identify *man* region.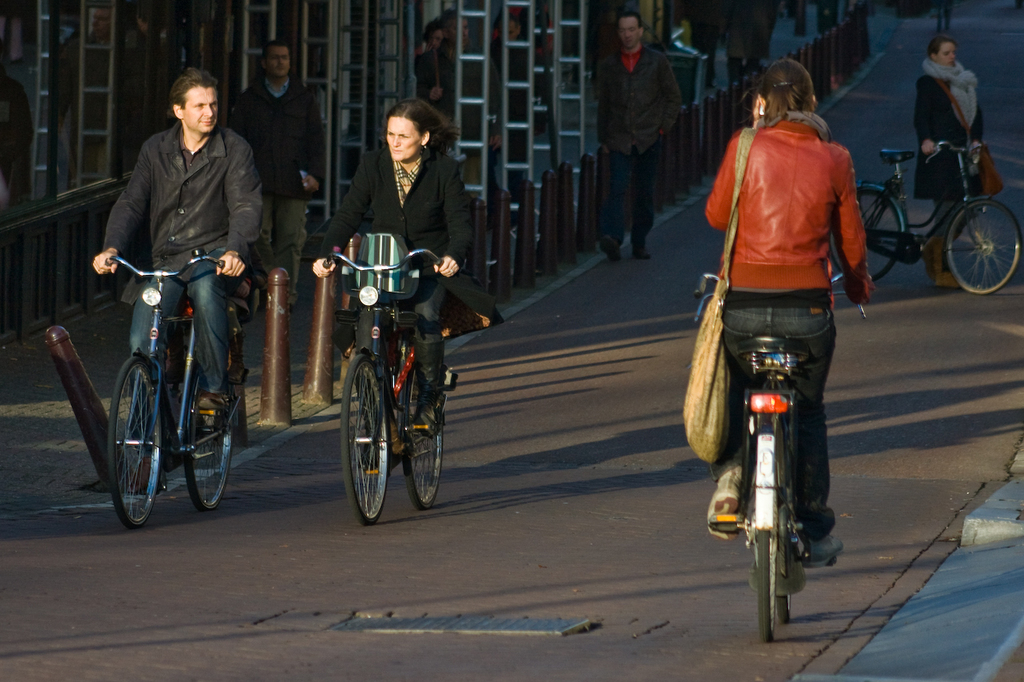
Region: (90,63,269,474).
